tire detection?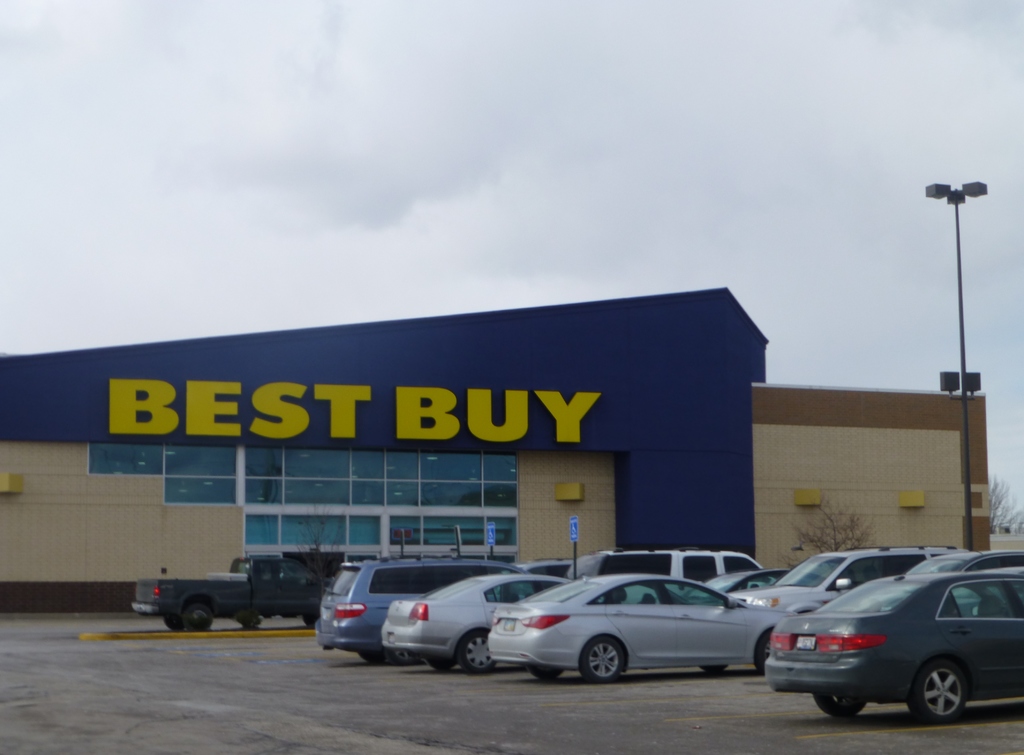
(left=184, top=599, right=213, bottom=632)
